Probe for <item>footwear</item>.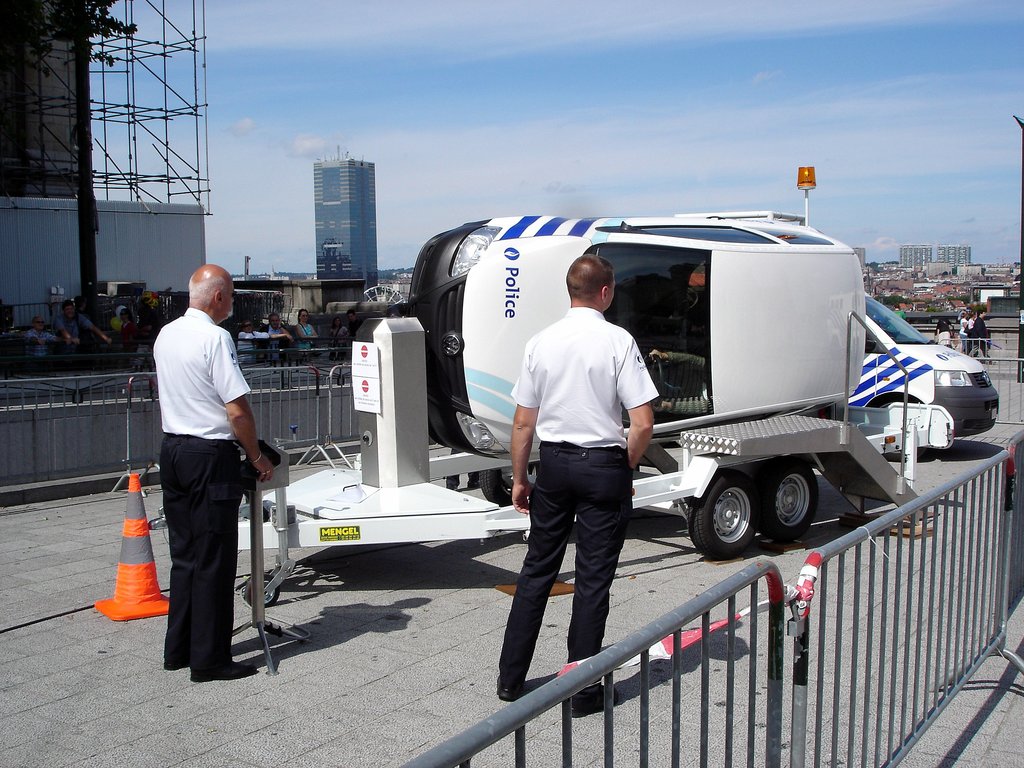
Probe result: l=493, t=677, r=513, b=697.
